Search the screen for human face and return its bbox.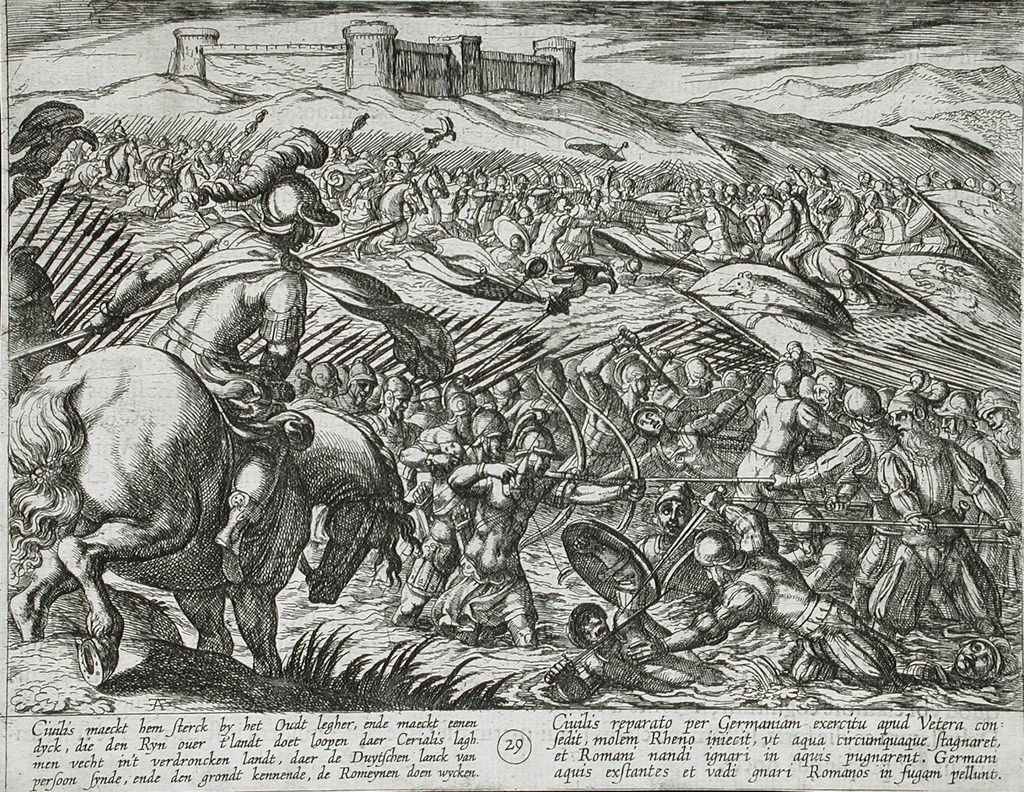
Found: (576, 607, 605, 643).
